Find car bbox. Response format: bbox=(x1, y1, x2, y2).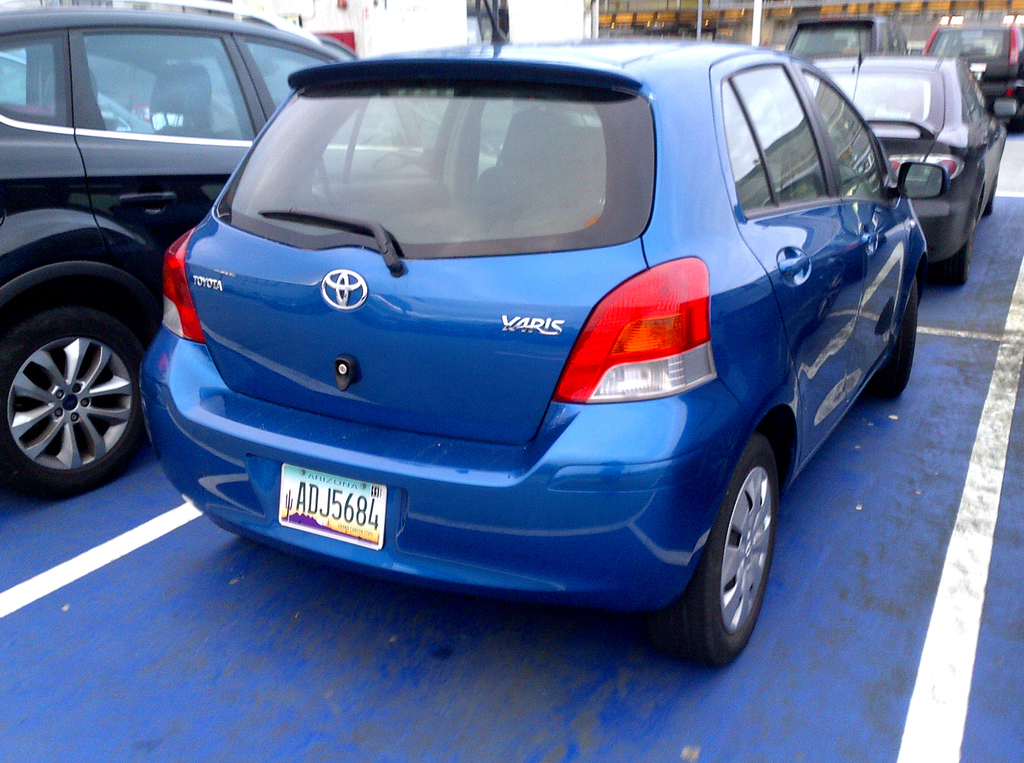
bbox=(788, 21, 915, 56).
